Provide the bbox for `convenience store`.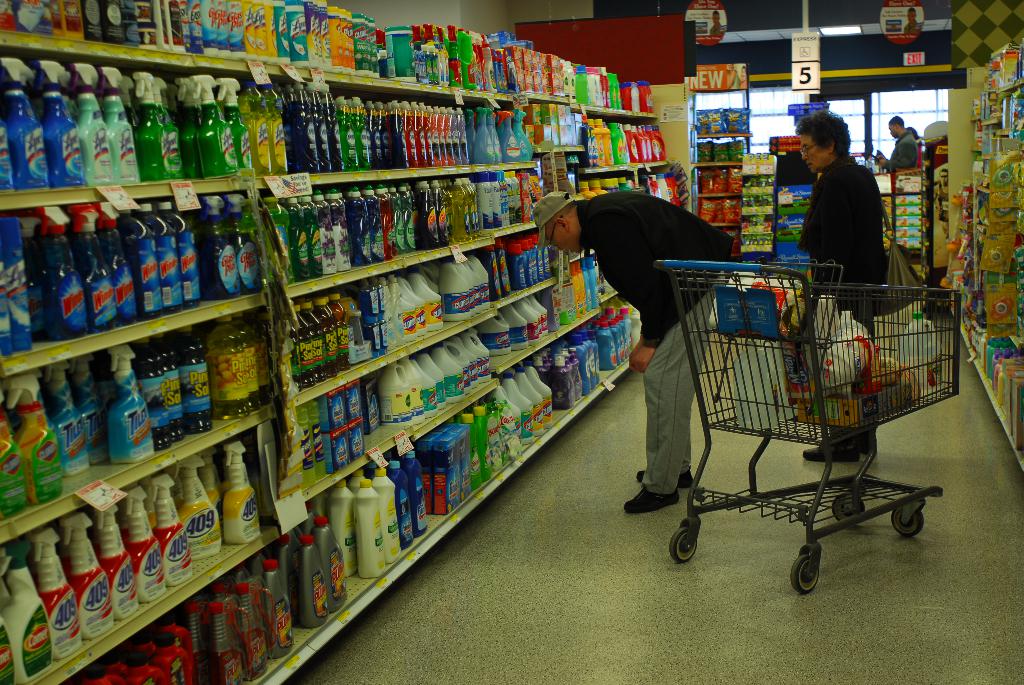
<region>0, 0, 1023, 684</region>.
